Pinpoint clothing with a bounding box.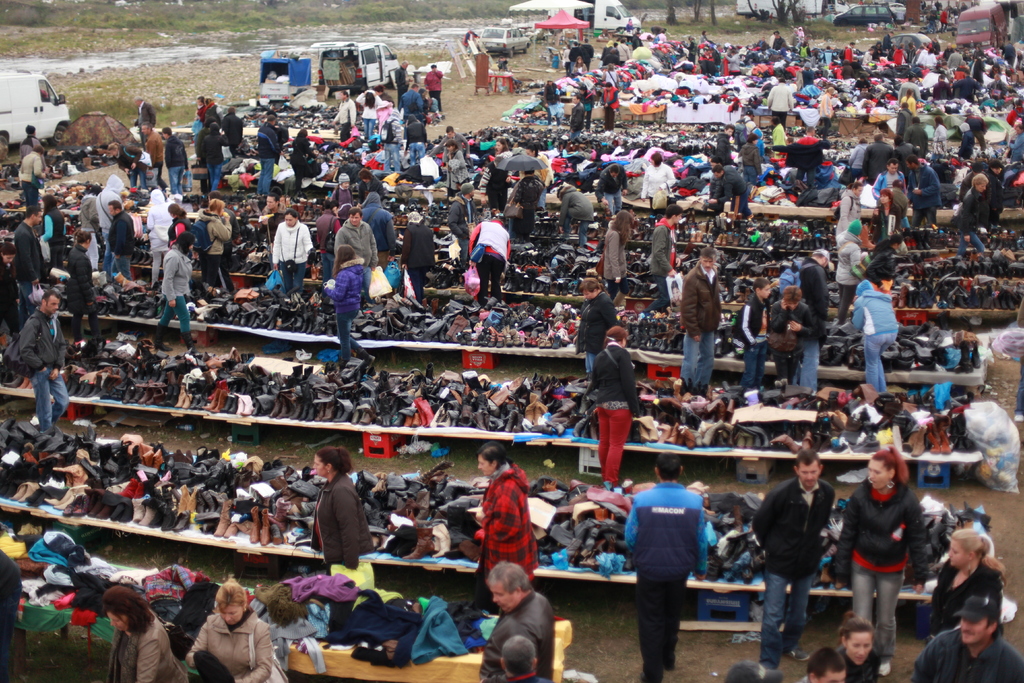
625 485 705 682.
